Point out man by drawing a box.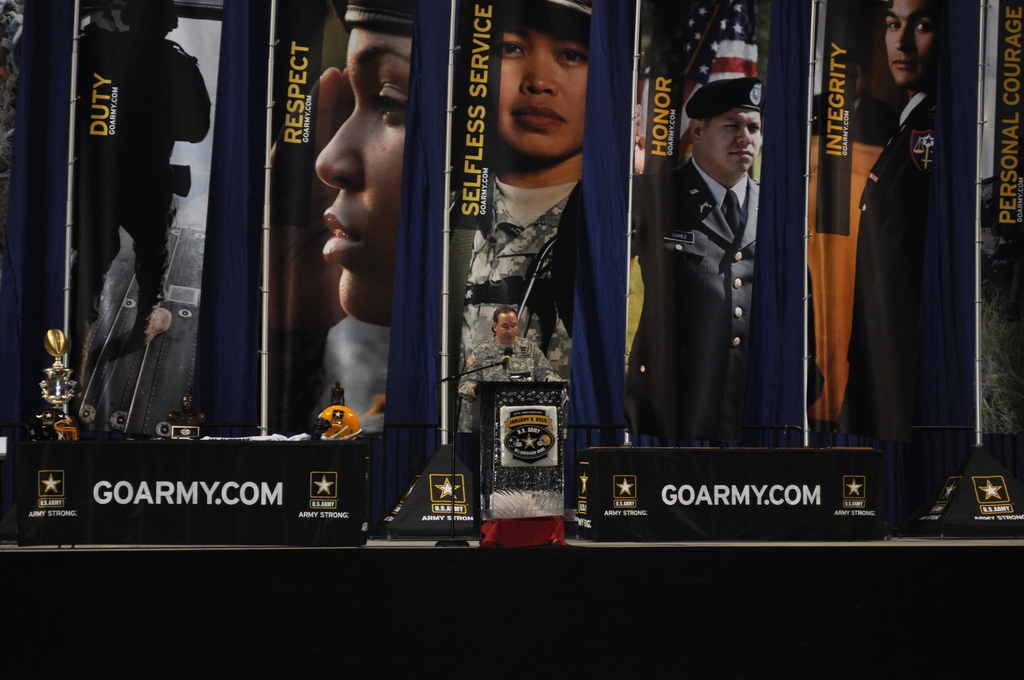
bbox=[646, 33, 793, 433].
